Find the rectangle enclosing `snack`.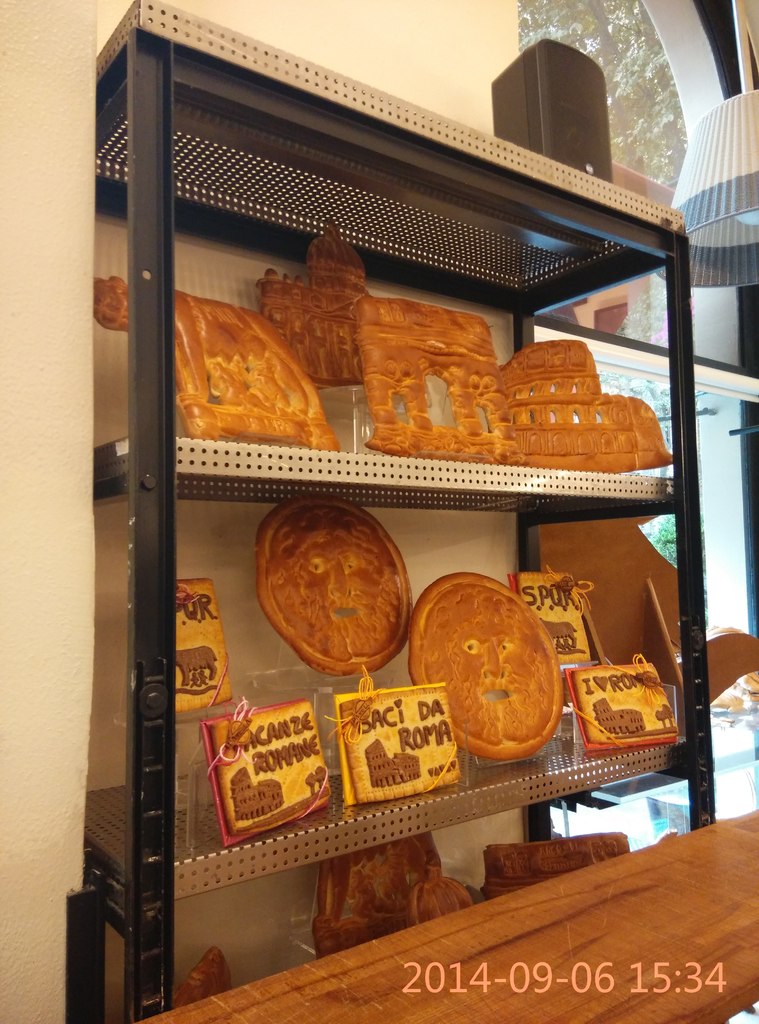
Rect(496, 337, 669, 476).
